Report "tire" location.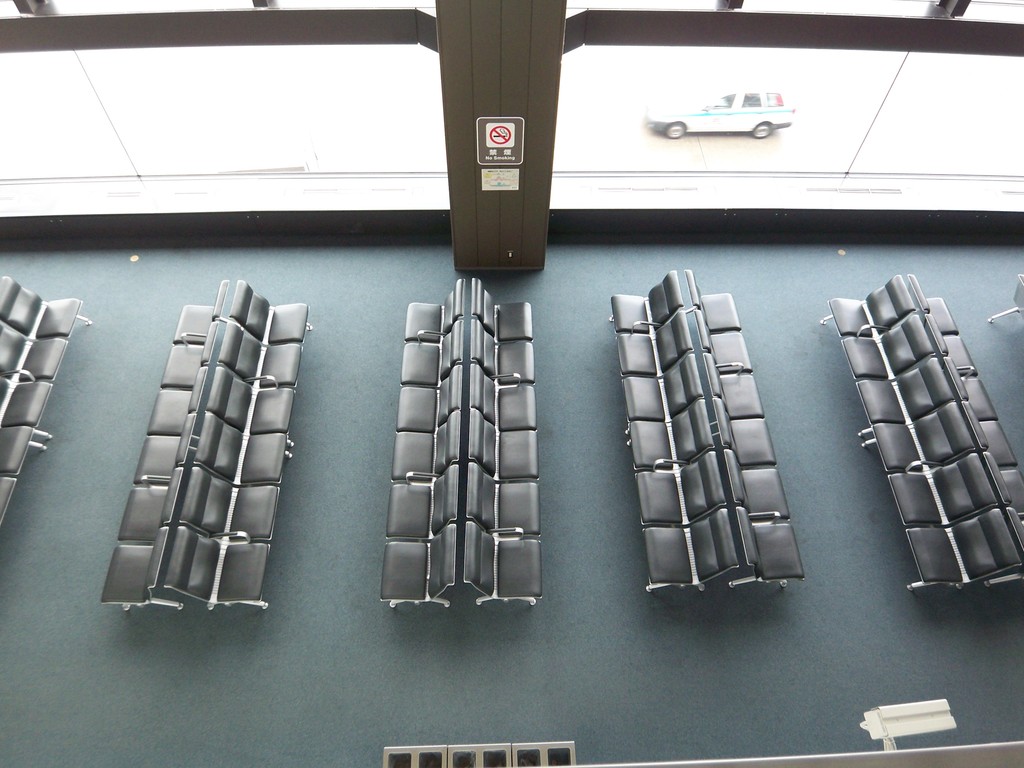
Report: left=662, top=122, right=682, bottom=141.
